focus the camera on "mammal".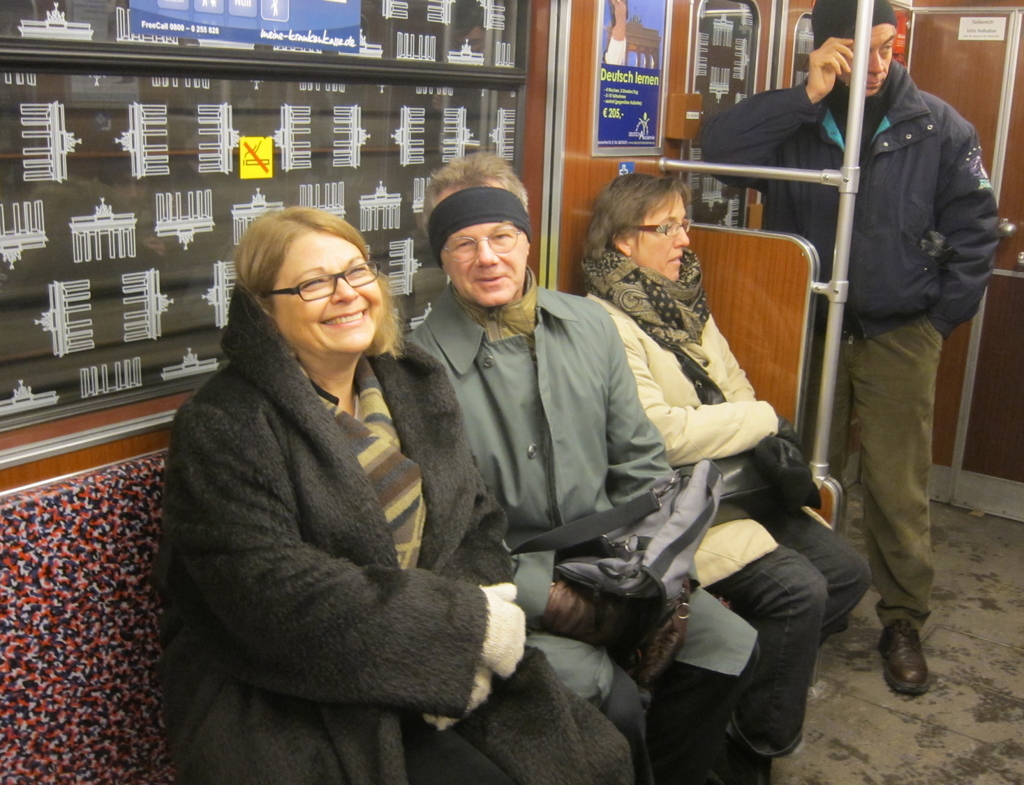
Focus region: x1=701 y1=0 x2=1001 y2=695.
